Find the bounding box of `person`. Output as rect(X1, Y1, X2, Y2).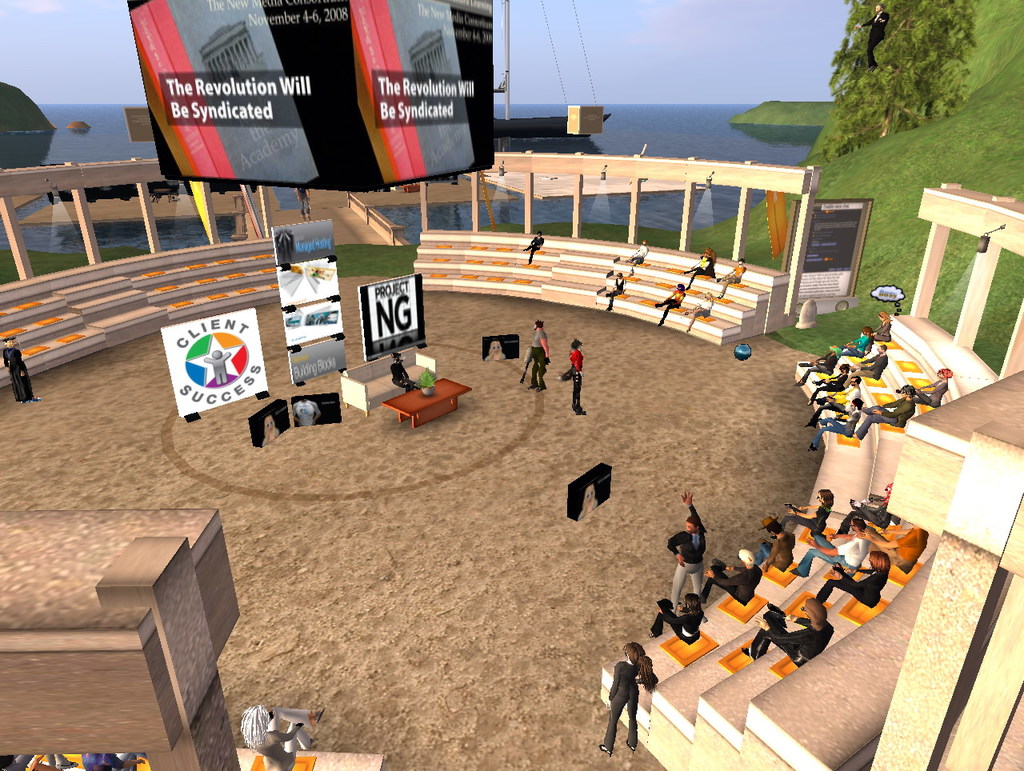
rect(605, 271, 622, 310).
